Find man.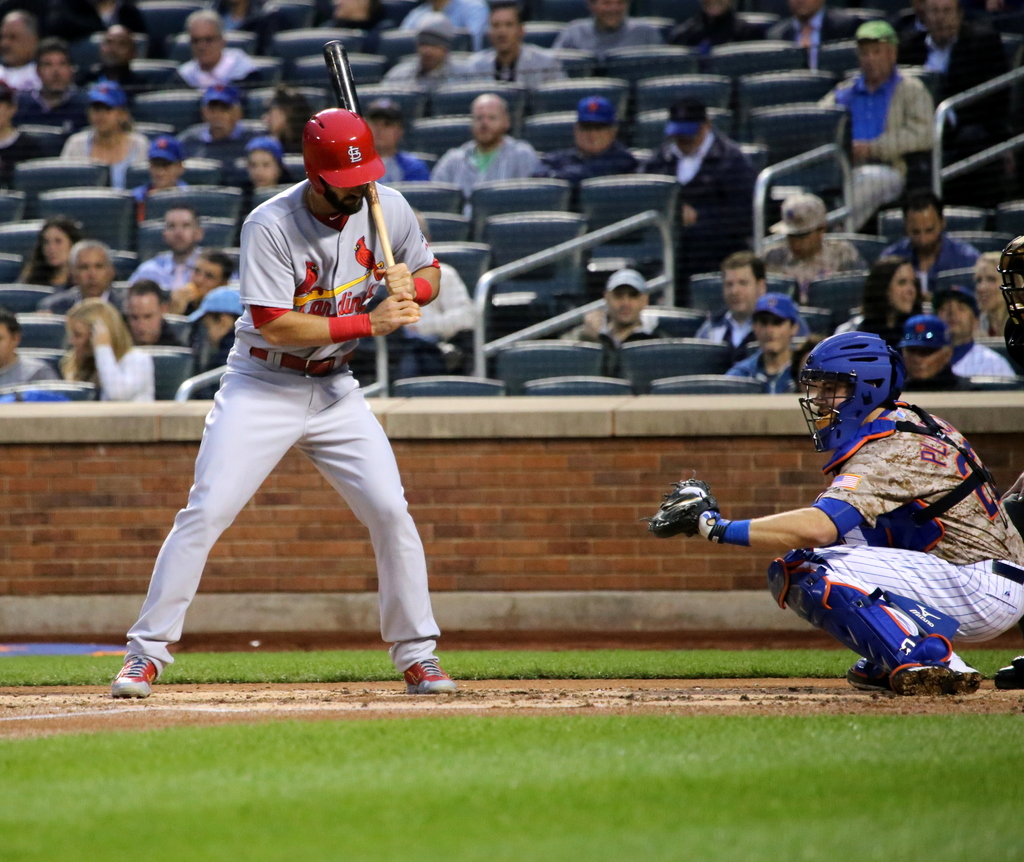
bbox(644, 326, 1023, 690).
